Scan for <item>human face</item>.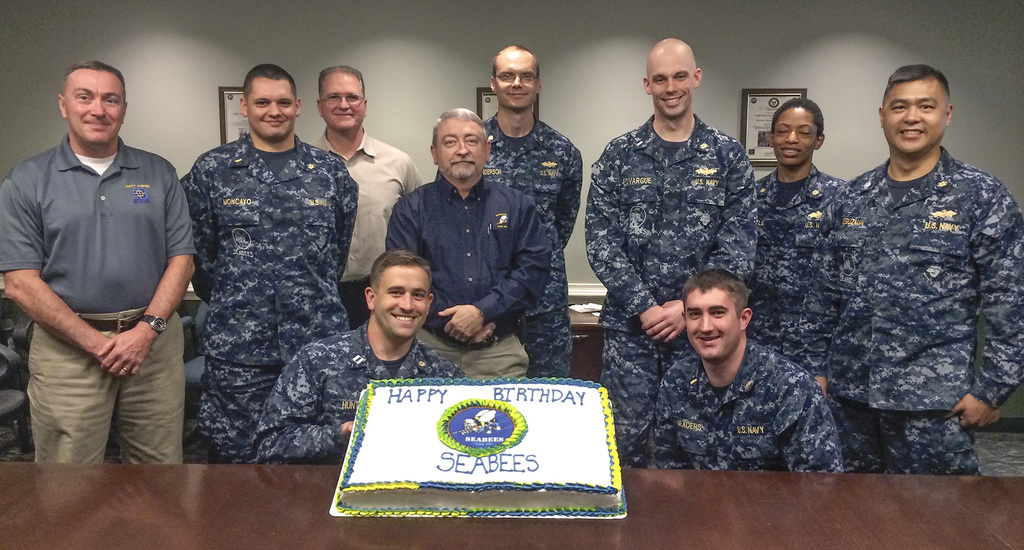
Scan result: 774/109/817/163.
